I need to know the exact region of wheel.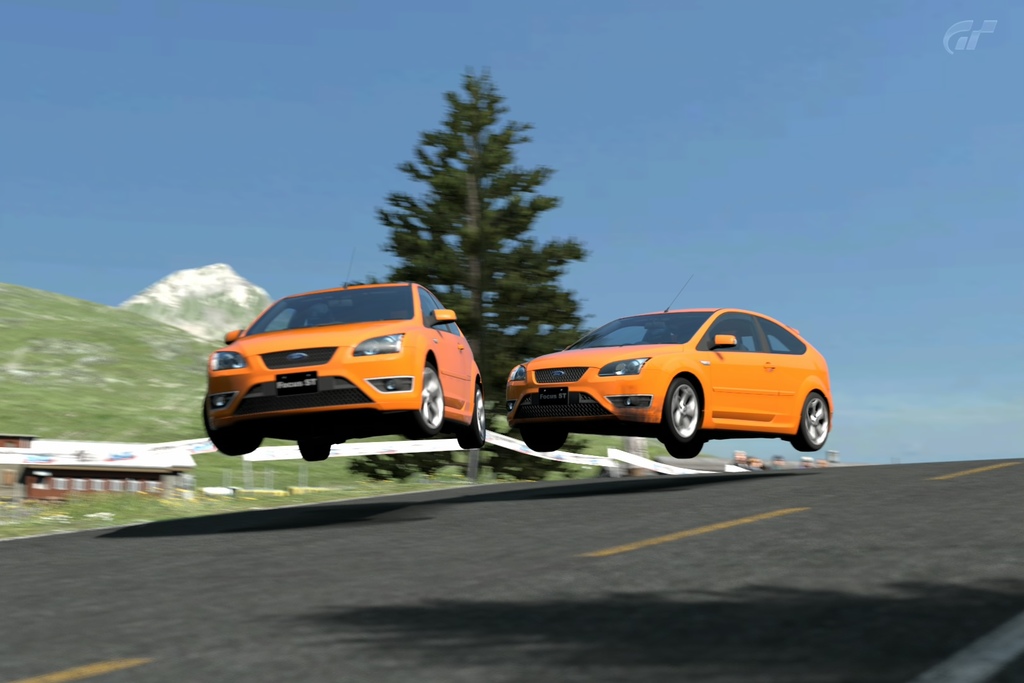
Region: box=[792, 394, 832, 450].
